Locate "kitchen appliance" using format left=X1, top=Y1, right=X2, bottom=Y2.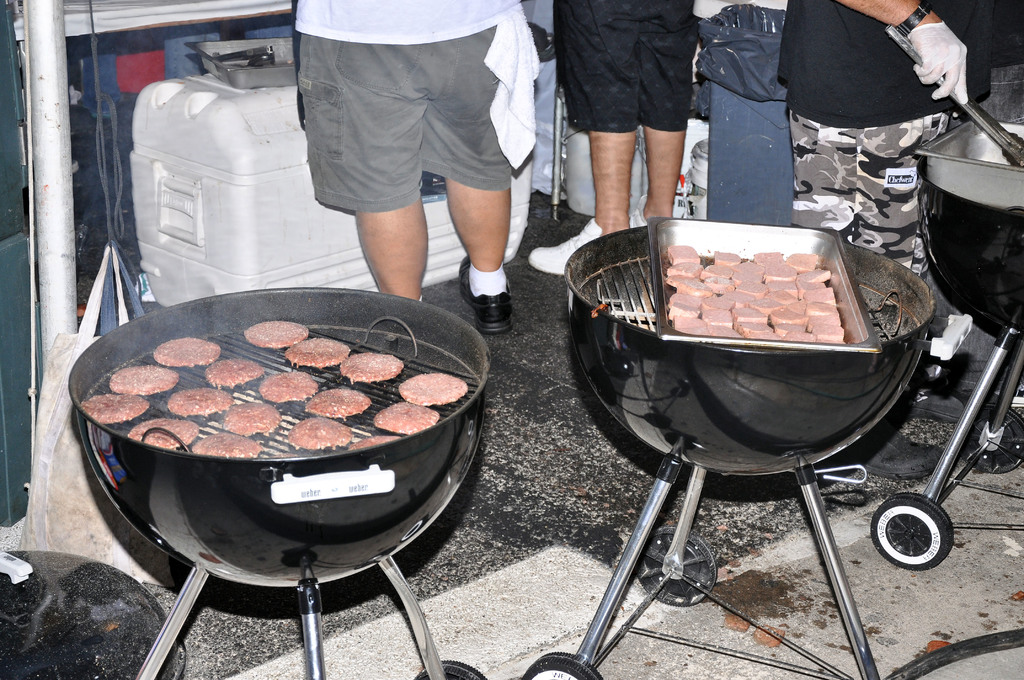
left=522, top=226, right=939, bottom=679.
